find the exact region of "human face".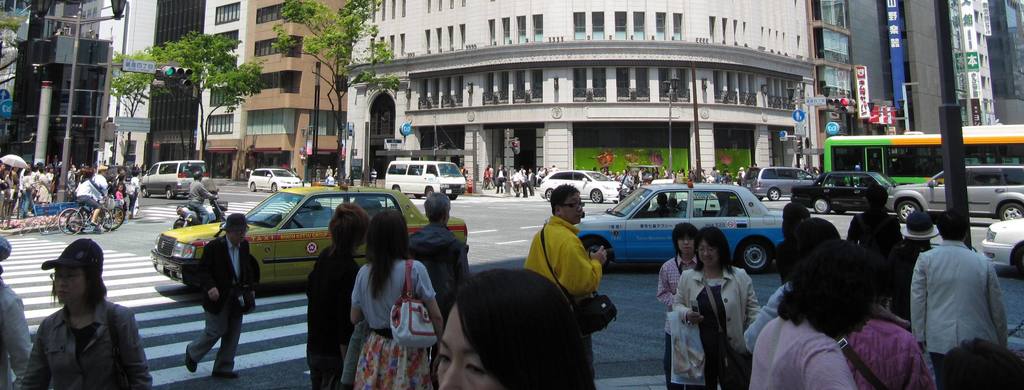
Exact region: region(563, 192, 585, 223).
